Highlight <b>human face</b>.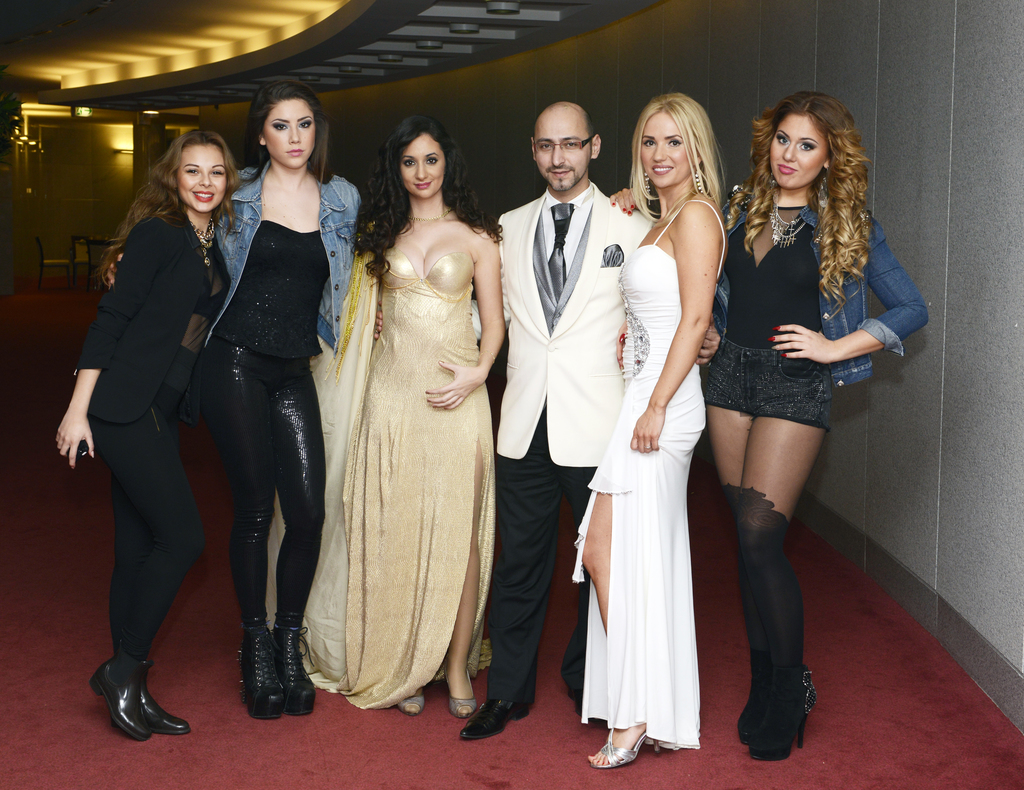
Highlighted region: rect(257, 88, 322, 168).
